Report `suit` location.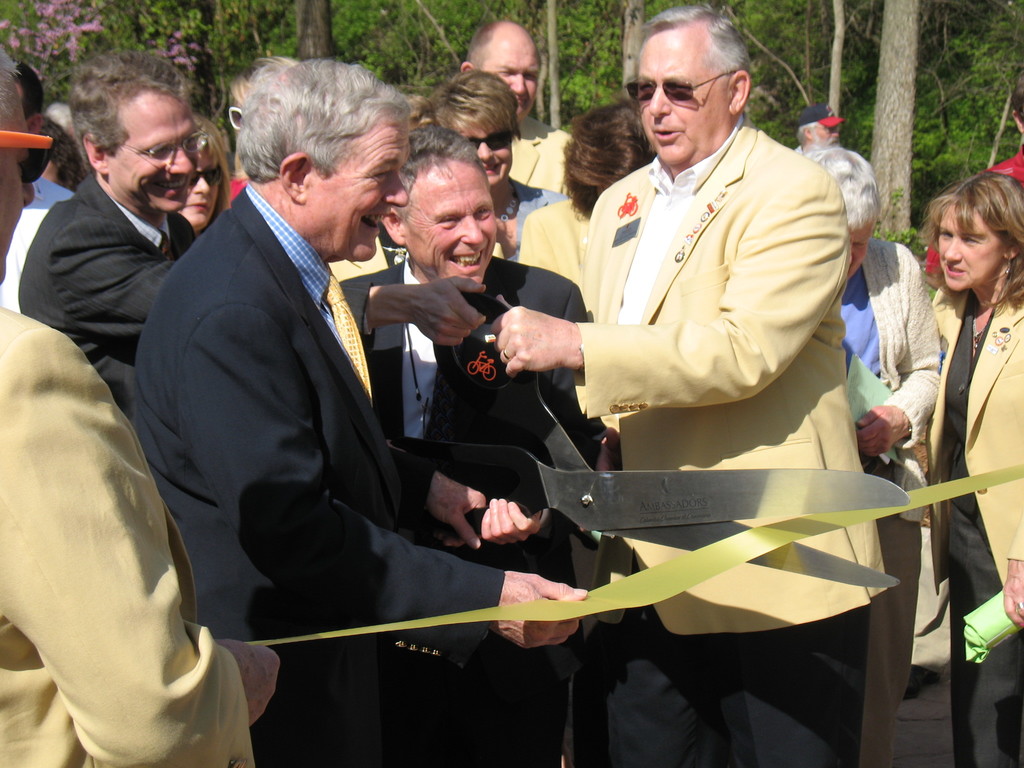
Report: locate(338, 244, 588, 767).
